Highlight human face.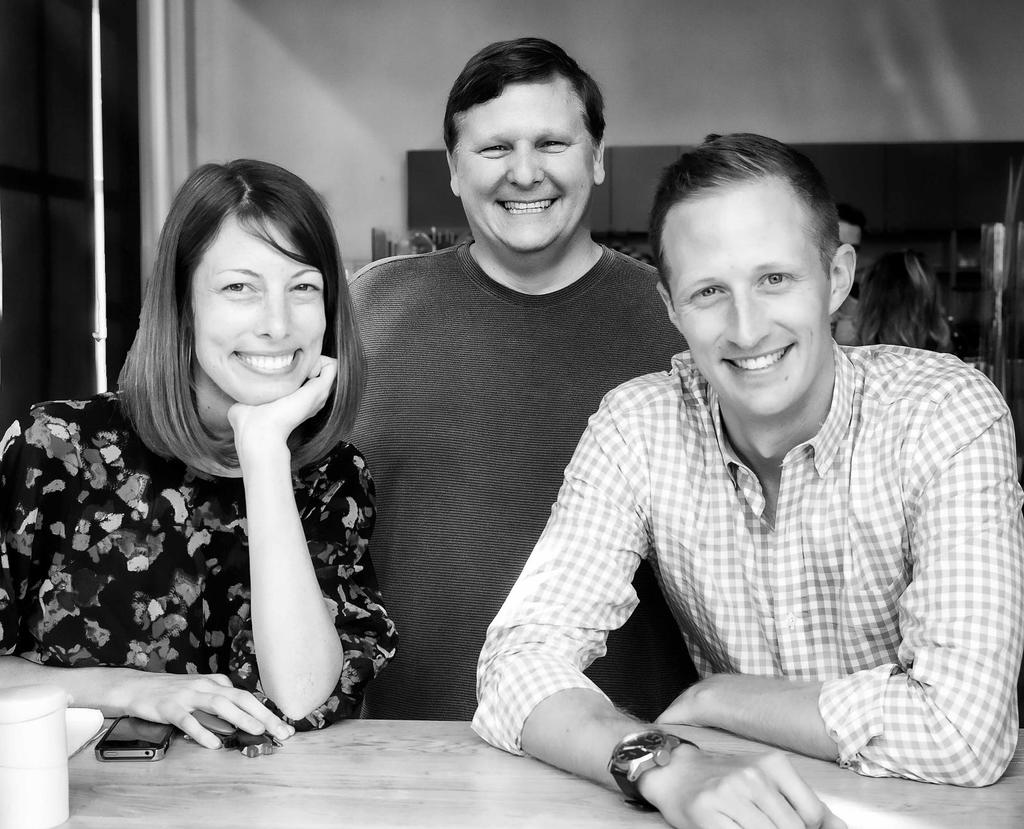
Highlighted region: (194,207,321,406).
